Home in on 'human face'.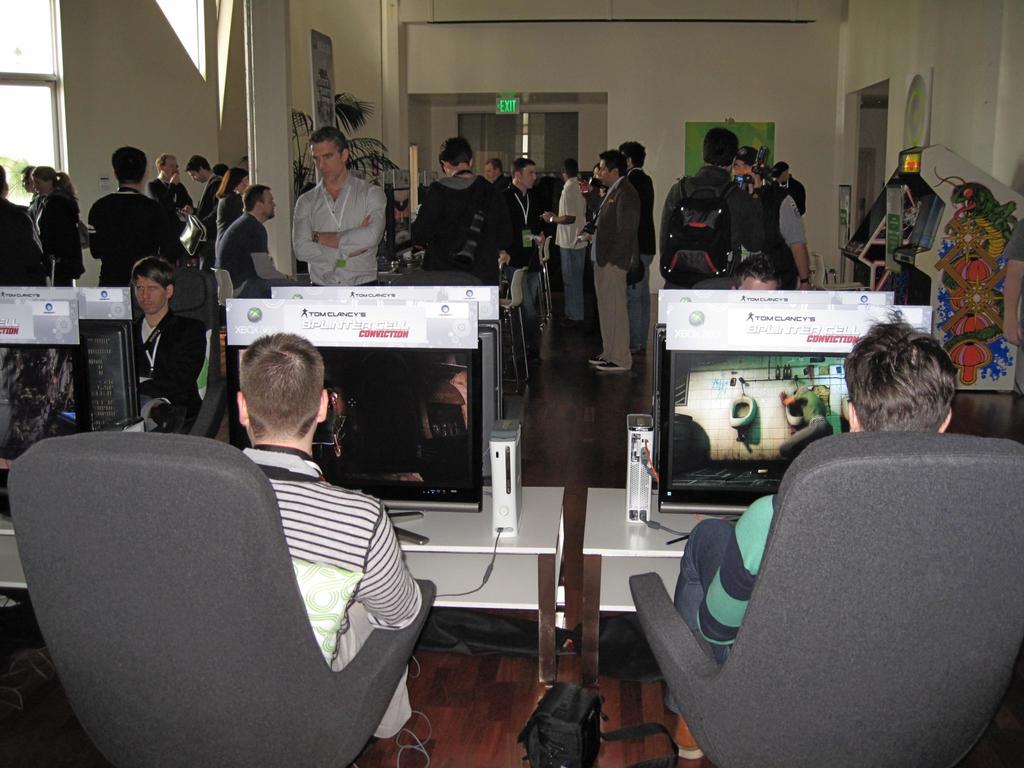
Homed in at <bbox>189, 170, 204, 180</bbox>.
